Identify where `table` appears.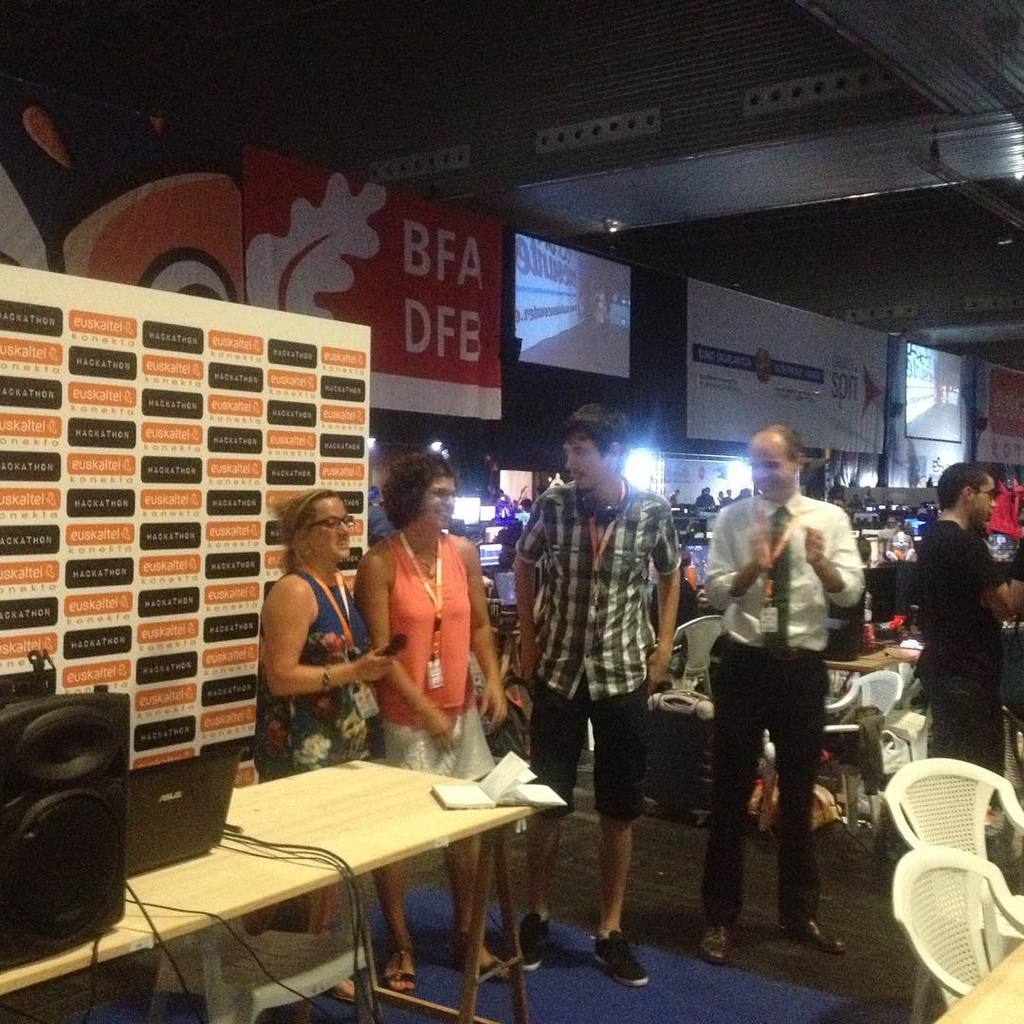
Appears at x1=117 y1=750 x2=587 y2=1006.
